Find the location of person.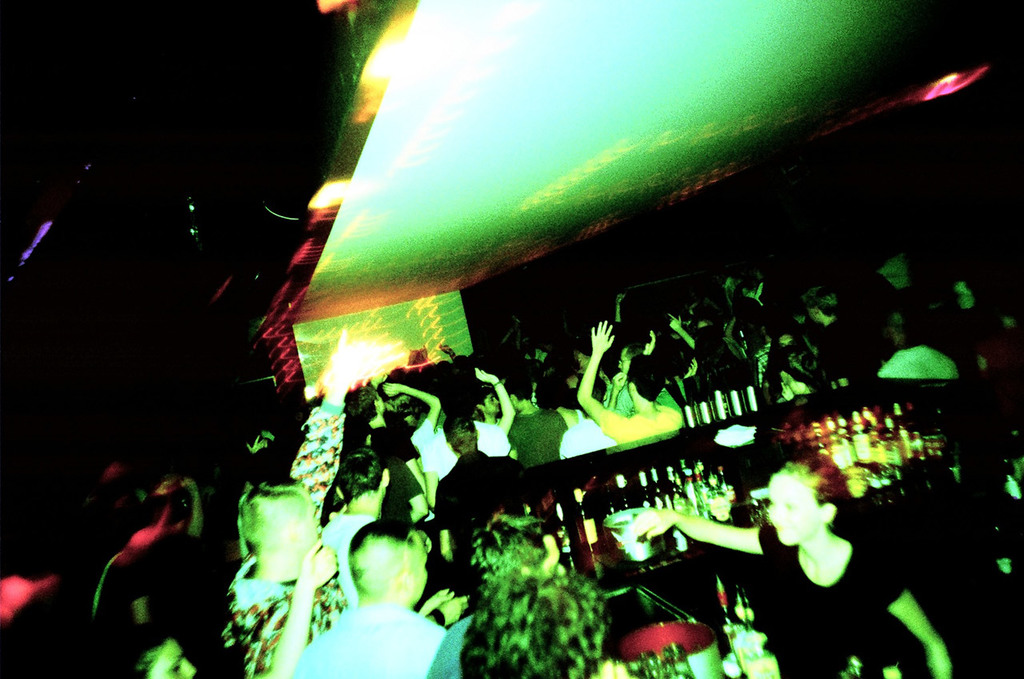
Location: detection(286, 519, 452, 678).
